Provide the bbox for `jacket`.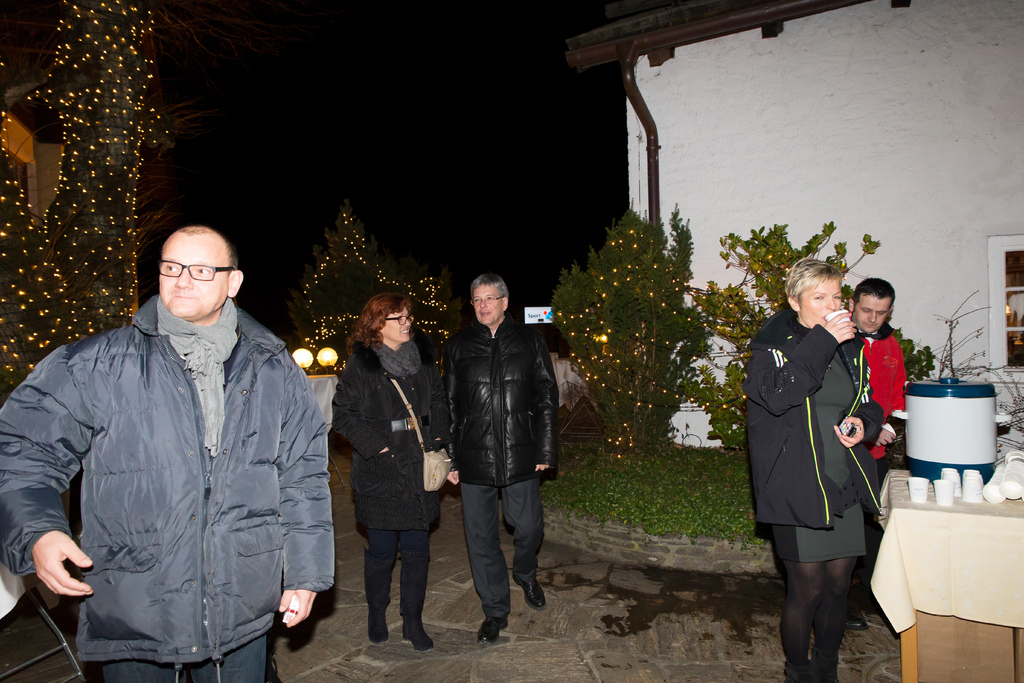
{"left": 739, "top": 309, "right": 881, "bottom": 532}.
